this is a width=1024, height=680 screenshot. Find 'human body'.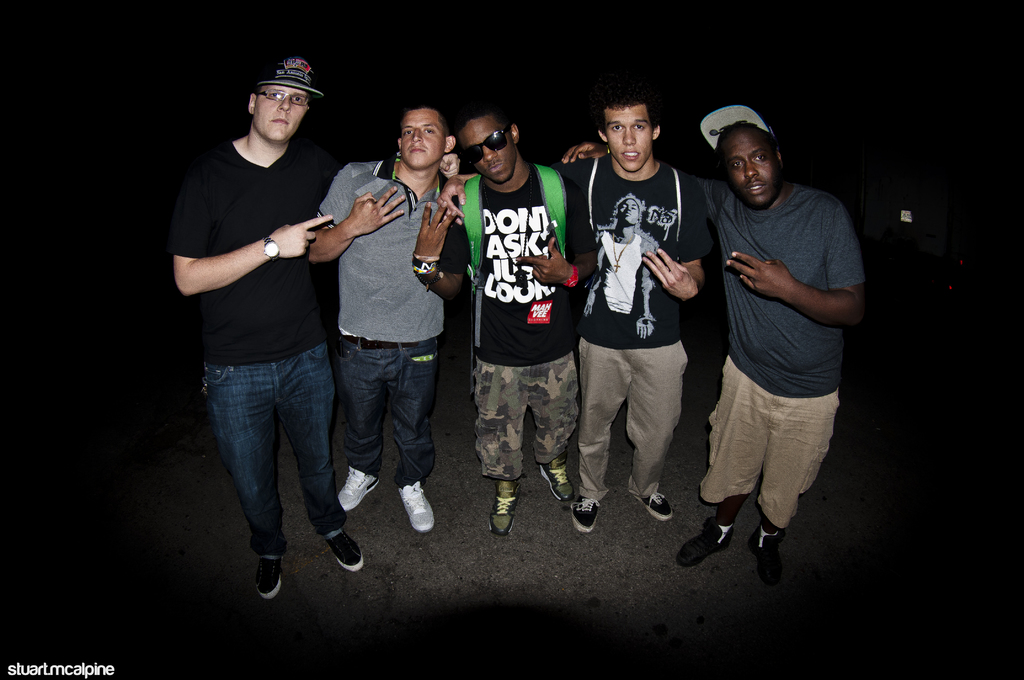
Bounding box: 703,80,871,587.
